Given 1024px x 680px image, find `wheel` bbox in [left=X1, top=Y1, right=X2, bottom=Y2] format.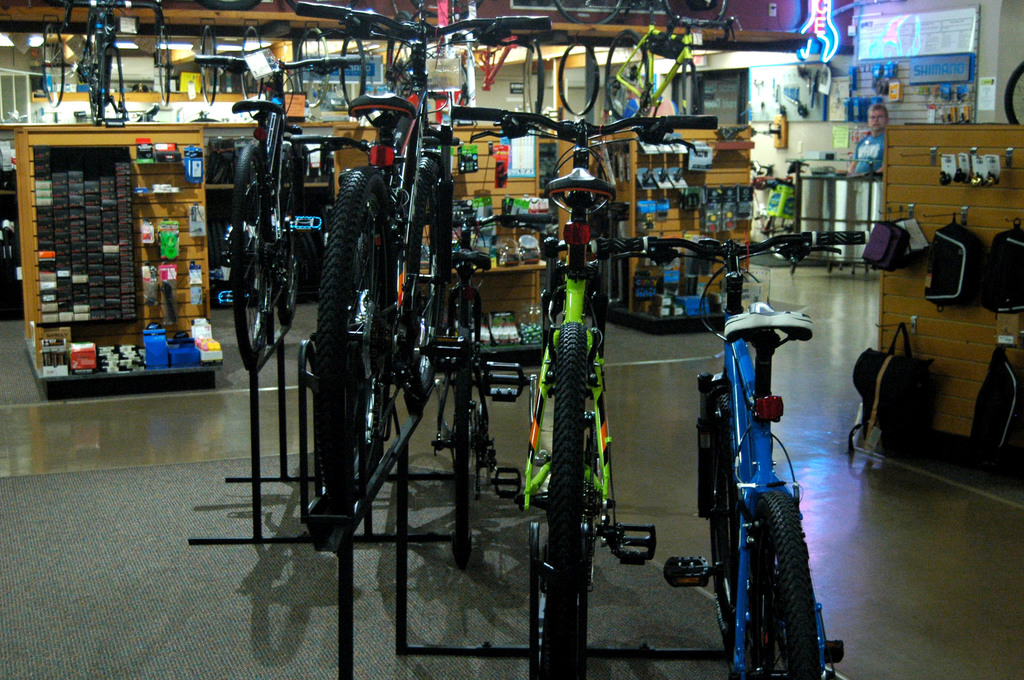
[left=239, top=25, right=266, bottom=117].
